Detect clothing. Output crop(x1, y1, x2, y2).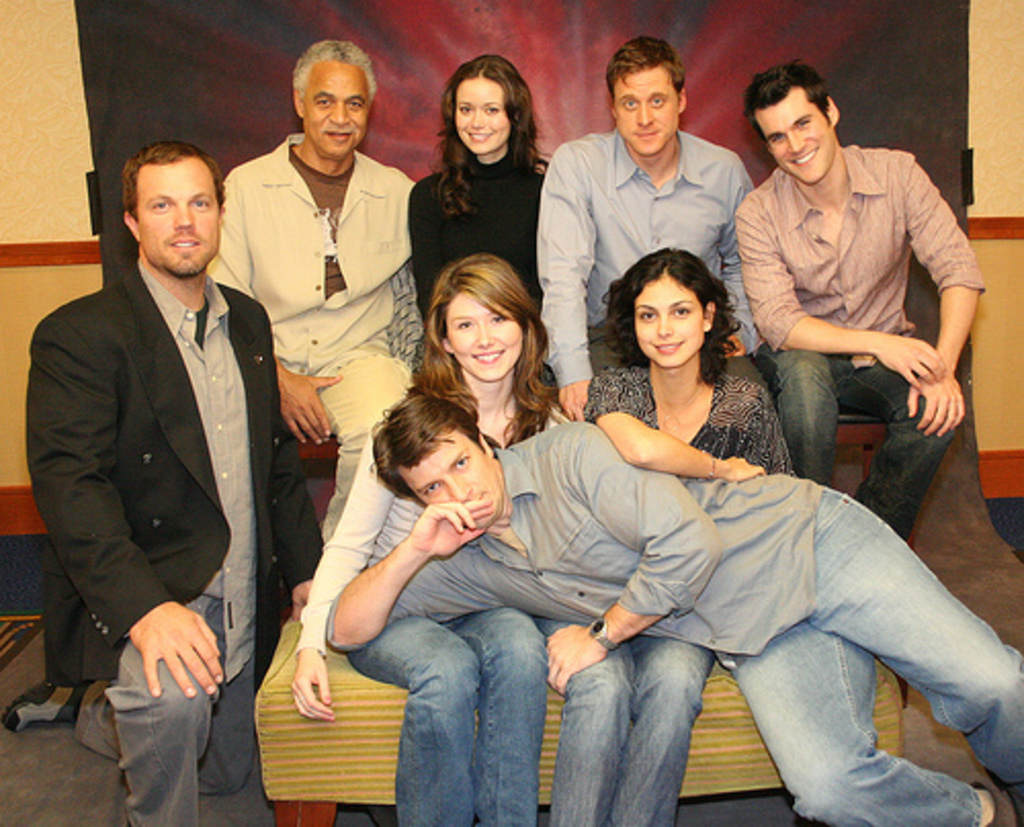
crop(23, 264, 324, 825).
